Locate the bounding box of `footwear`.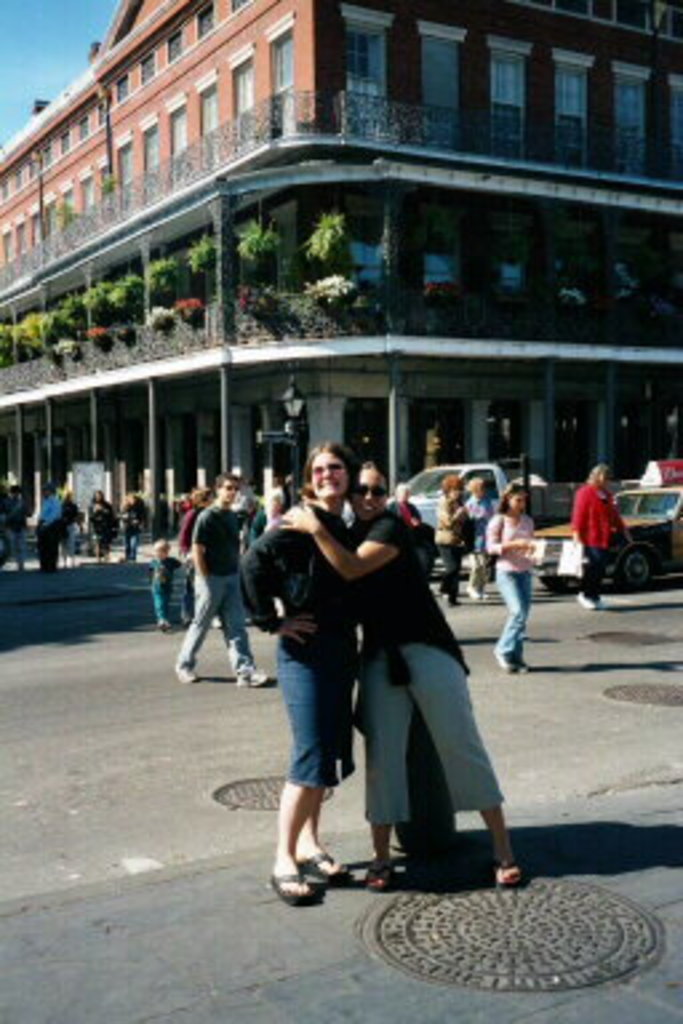
Bounding box: {"left": 600, "top": 597, "right": 606, "bottom": 608}.
